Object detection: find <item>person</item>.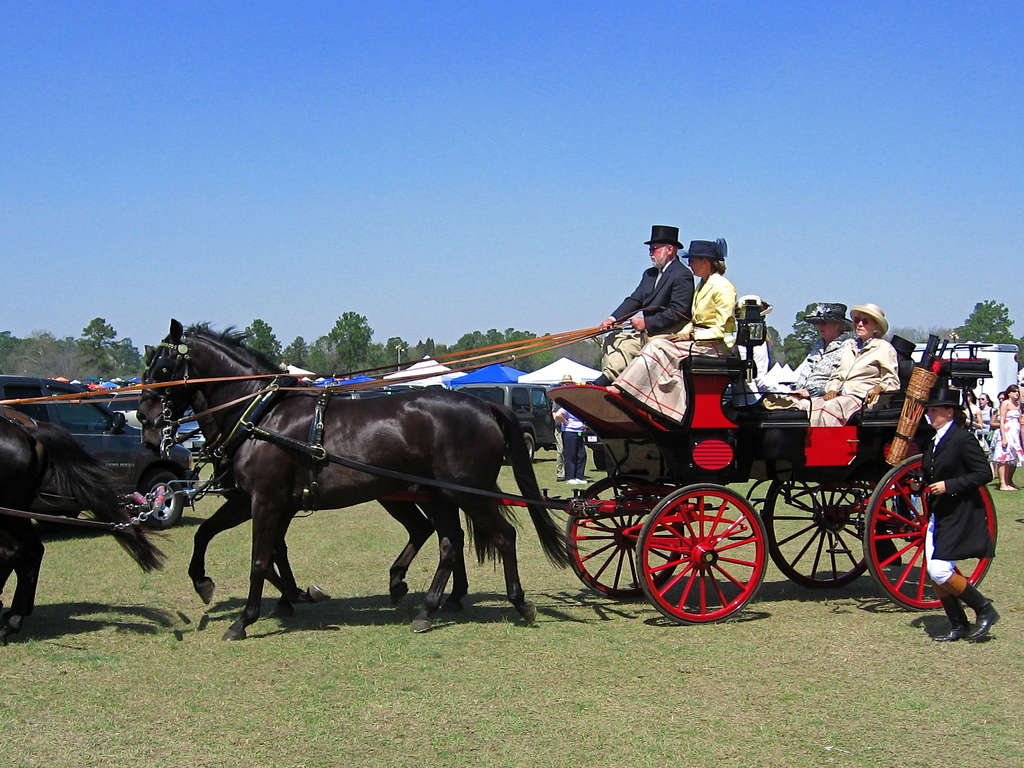
box(614, 245, 723, 425).
